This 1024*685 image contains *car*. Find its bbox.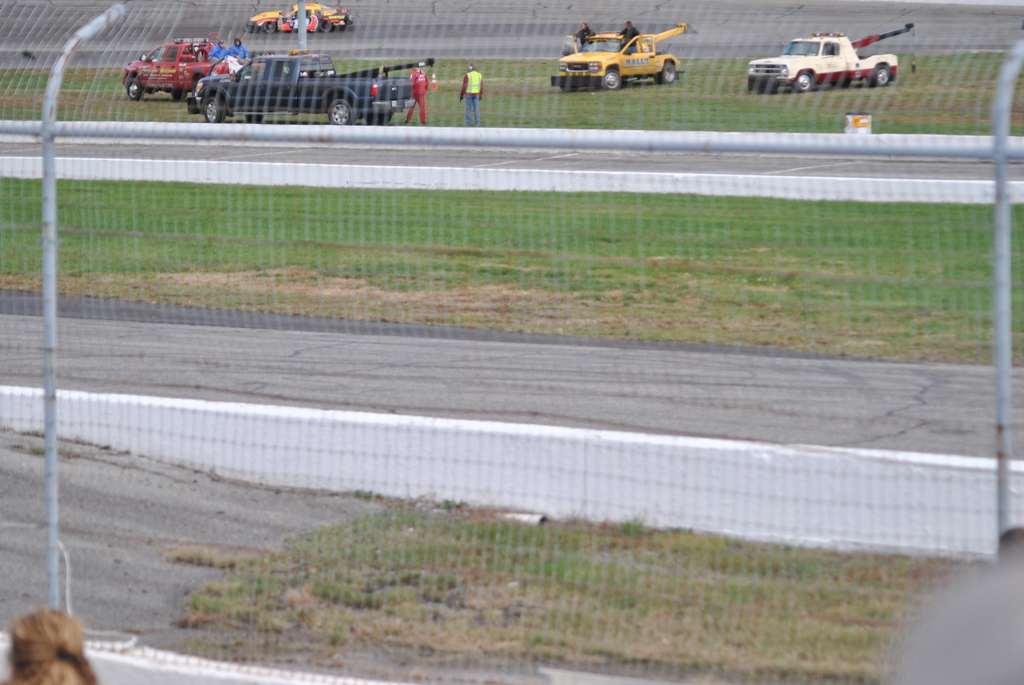
bbox=(127, 38, 226, 97).
